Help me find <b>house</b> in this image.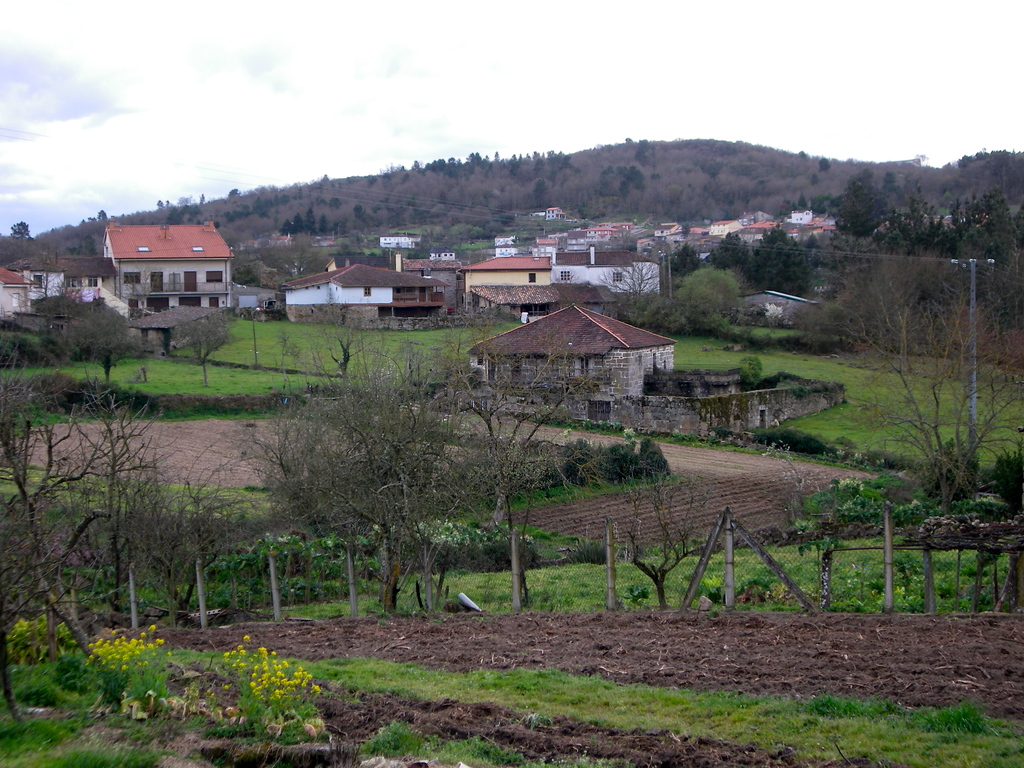
Found it: [374,229,428,252].
